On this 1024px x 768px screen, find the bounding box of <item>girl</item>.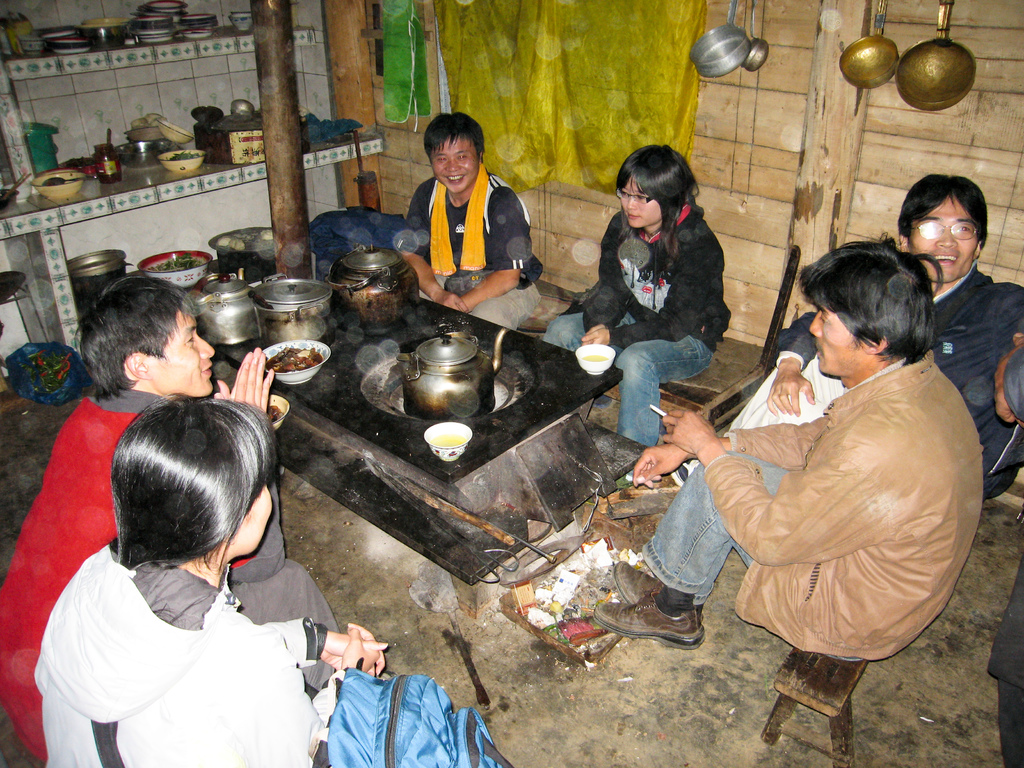
Bounding box: bbox=(538, 138, 733, 454).
